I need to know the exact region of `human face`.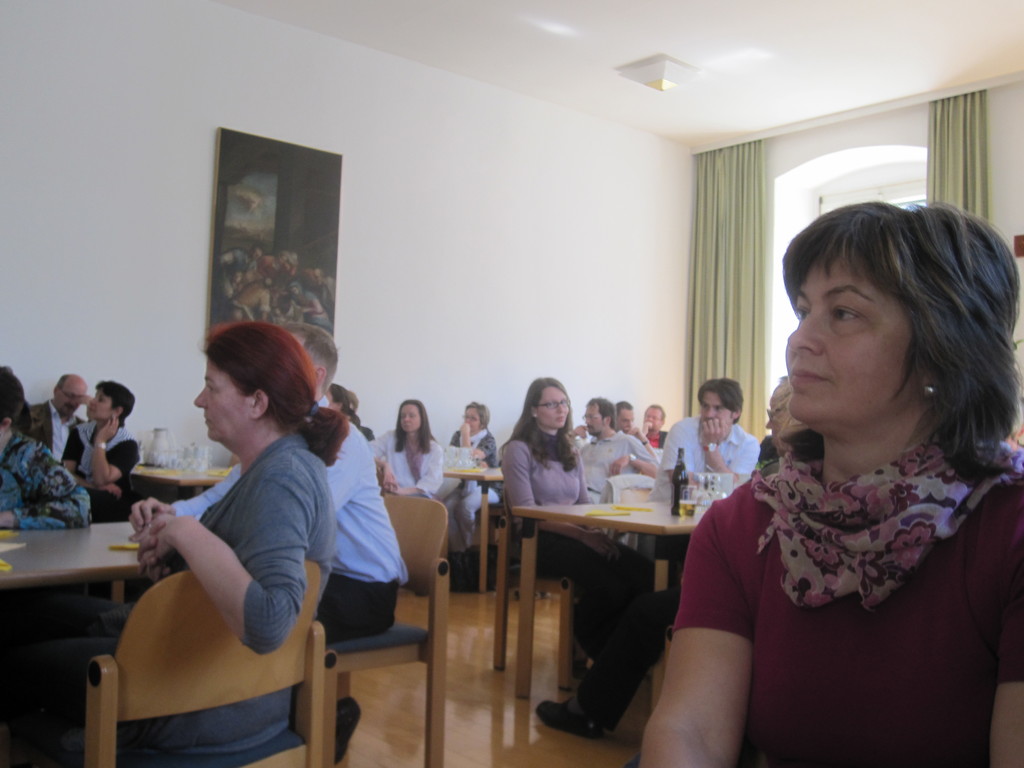
Region: (left=401, top=404, right=424, bottom=431).
